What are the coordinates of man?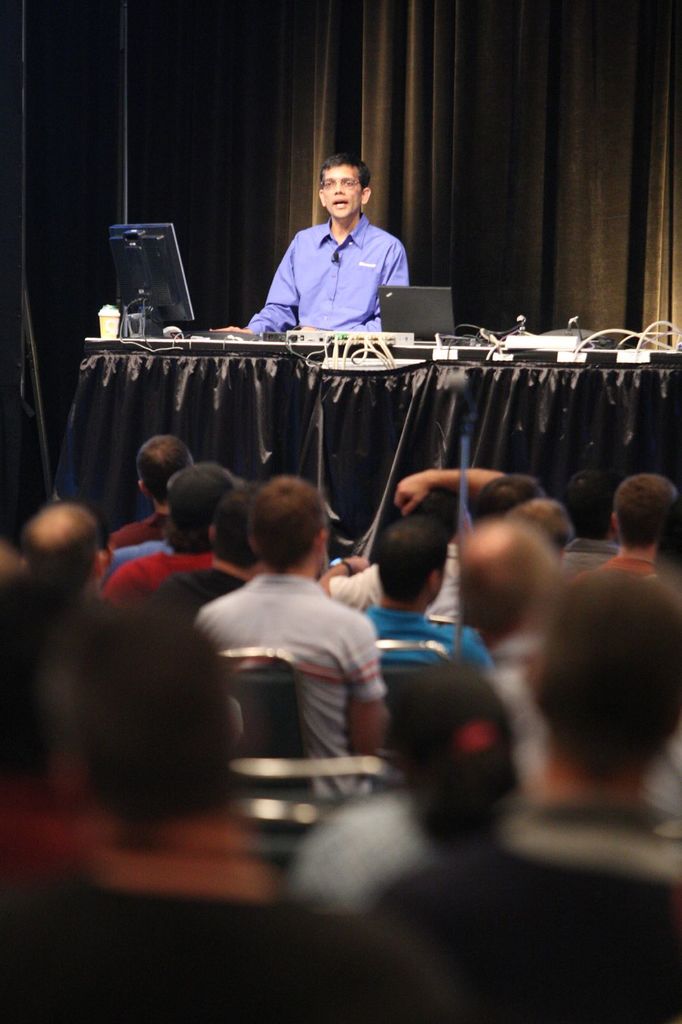
(0, 479, 101, 645).
